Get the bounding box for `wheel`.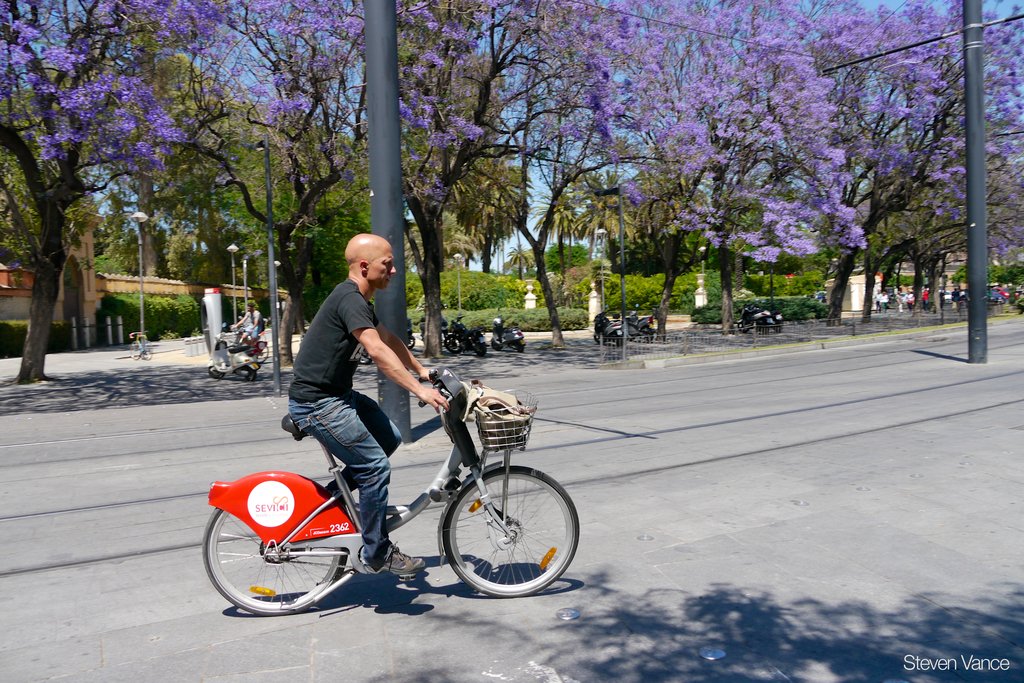
Rect(758, 322, 769, 336).
